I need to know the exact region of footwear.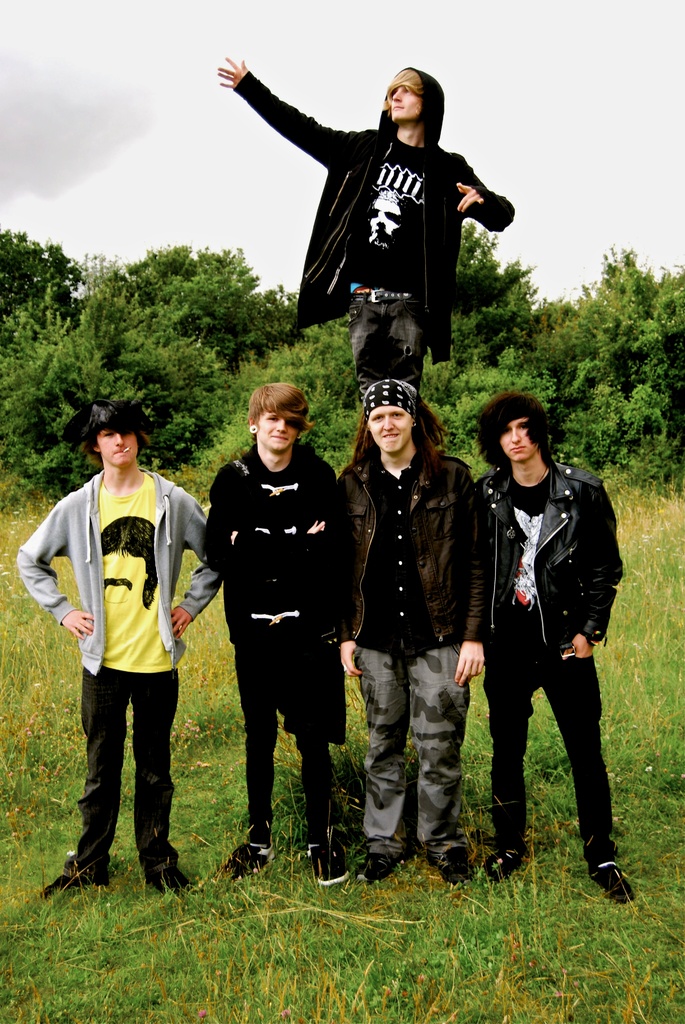
Region: 484/845/536/881.
